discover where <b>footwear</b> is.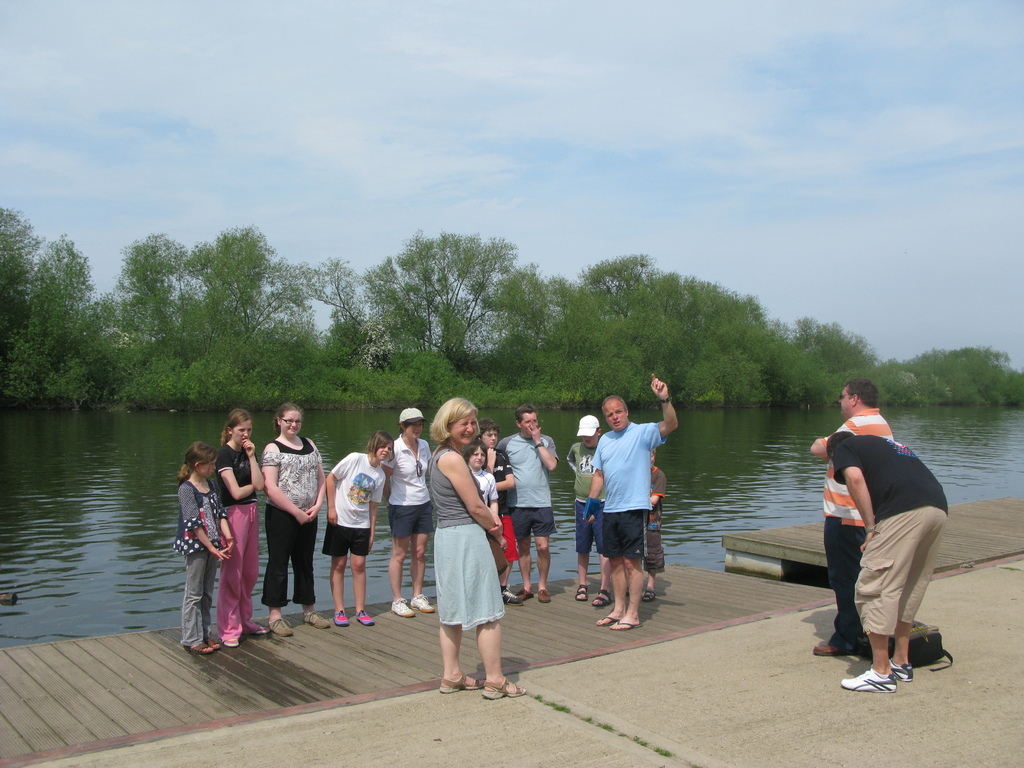
Discovered at {"left": 888, "top": 666, "right": 910, "bottom": 681}.
